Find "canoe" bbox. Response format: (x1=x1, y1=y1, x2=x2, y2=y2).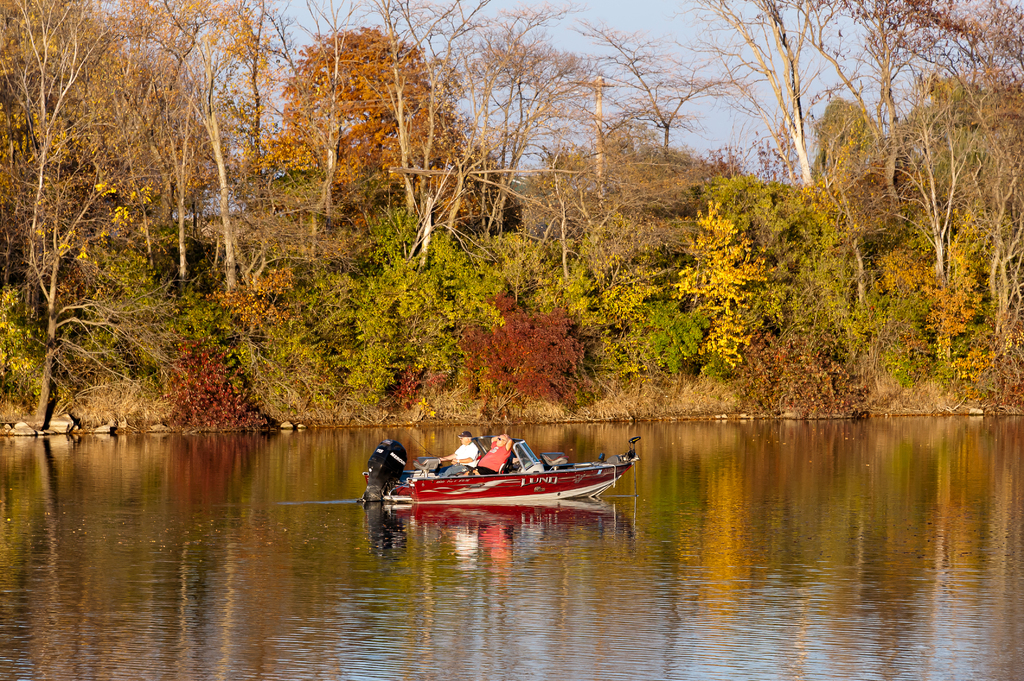
(x1=377, y1=455, x2=625, y2=497).
